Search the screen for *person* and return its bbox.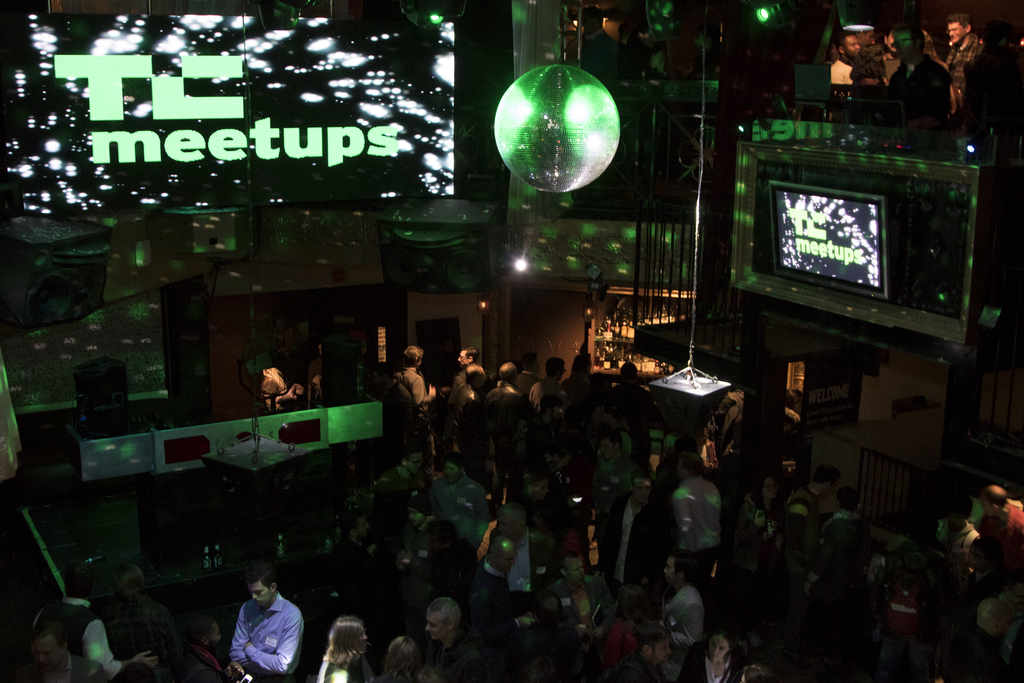
Found: pyautogui.locateOnScreen(449, 361, 492, 465).
